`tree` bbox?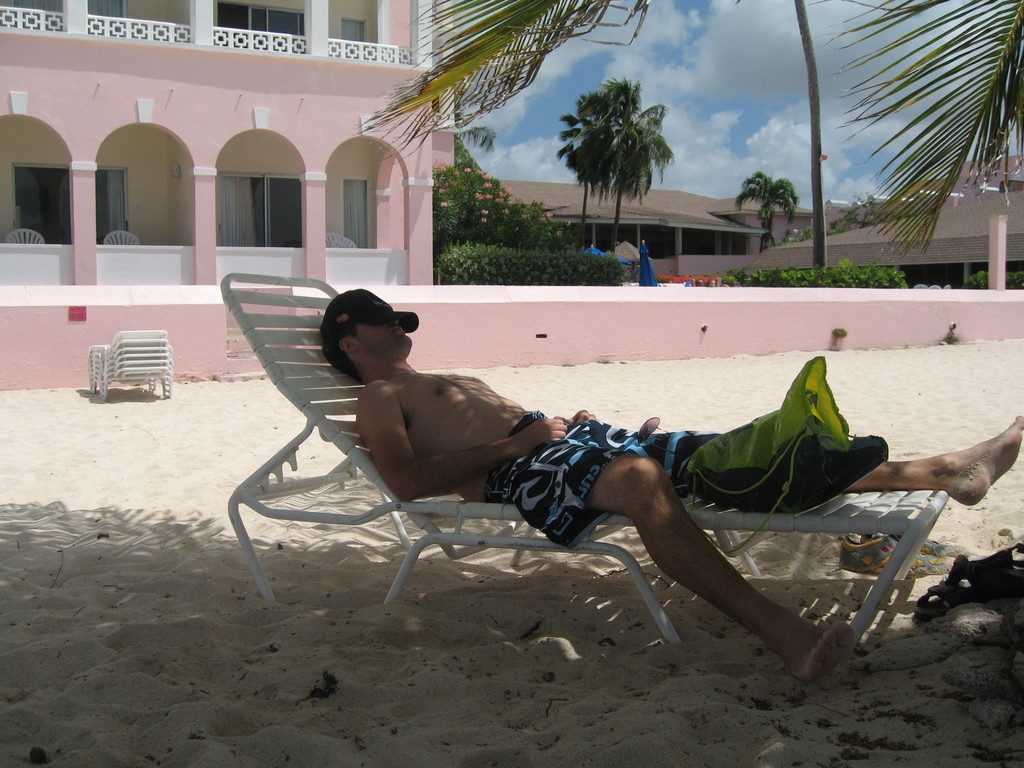
{"x1": 736, "y1": 170, "x2": 797, "y2": 252}
